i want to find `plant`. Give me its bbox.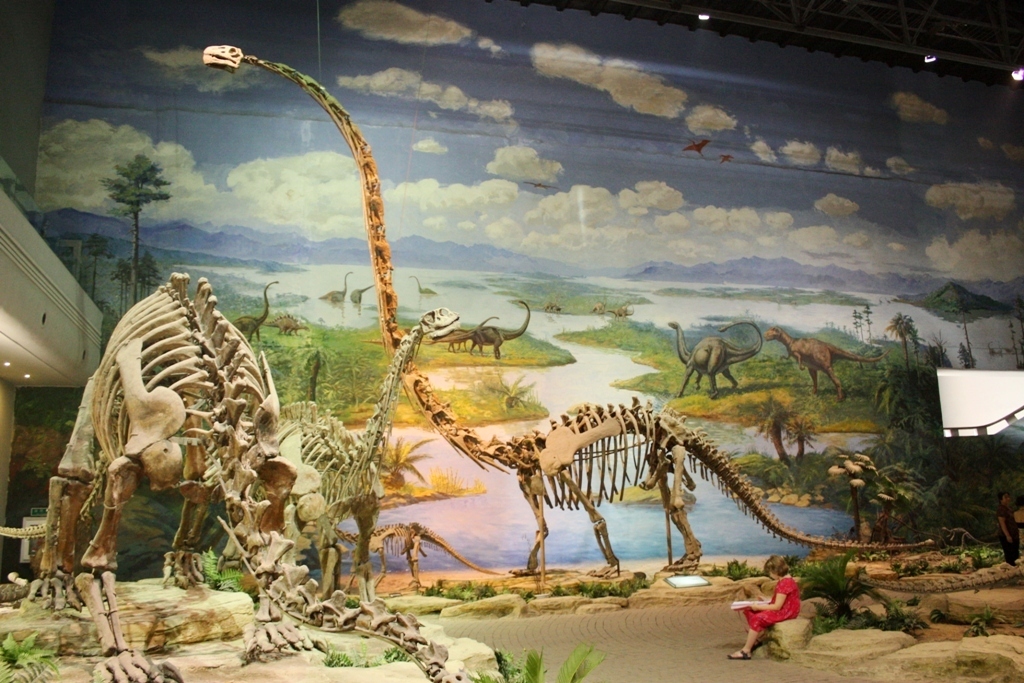
0:623:95:681.
